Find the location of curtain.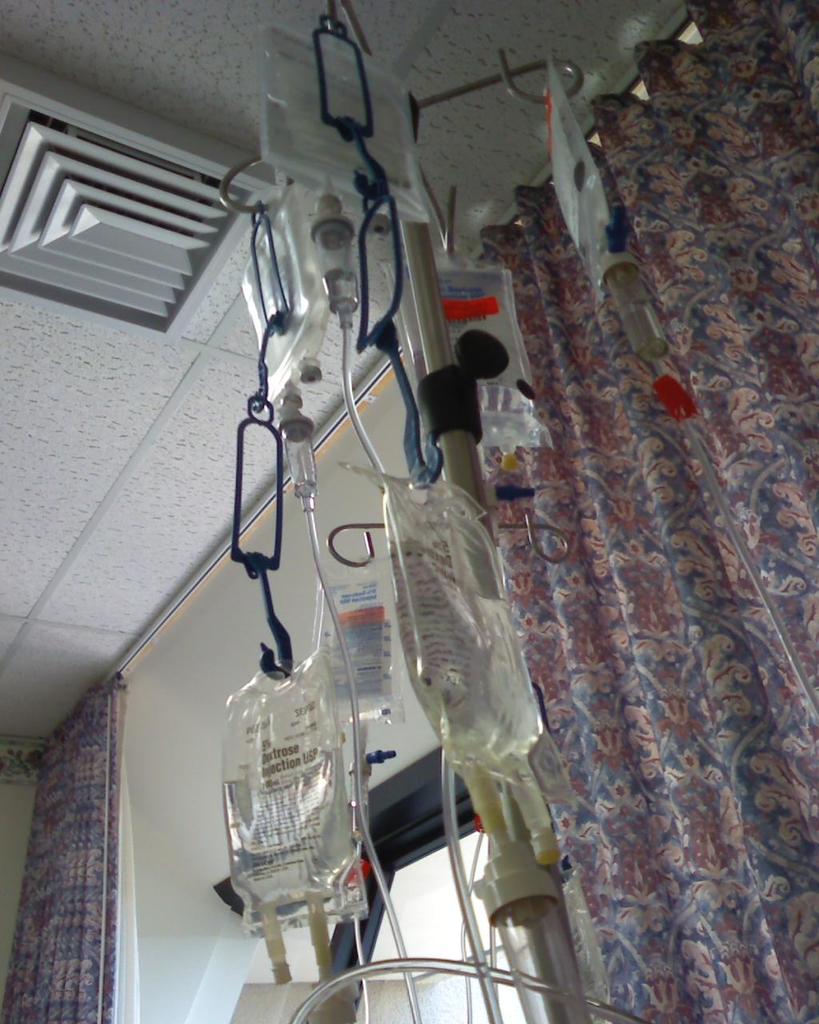
Location: box=[0, 662, 126, 1023].
